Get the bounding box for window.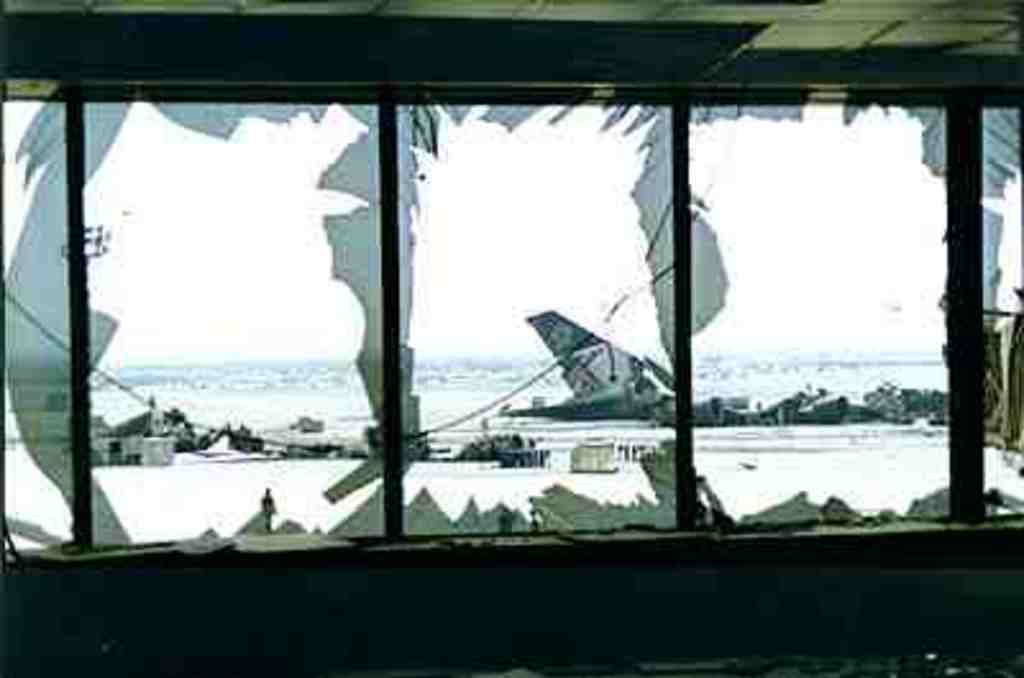
region(0, 90, 1021, 560).
